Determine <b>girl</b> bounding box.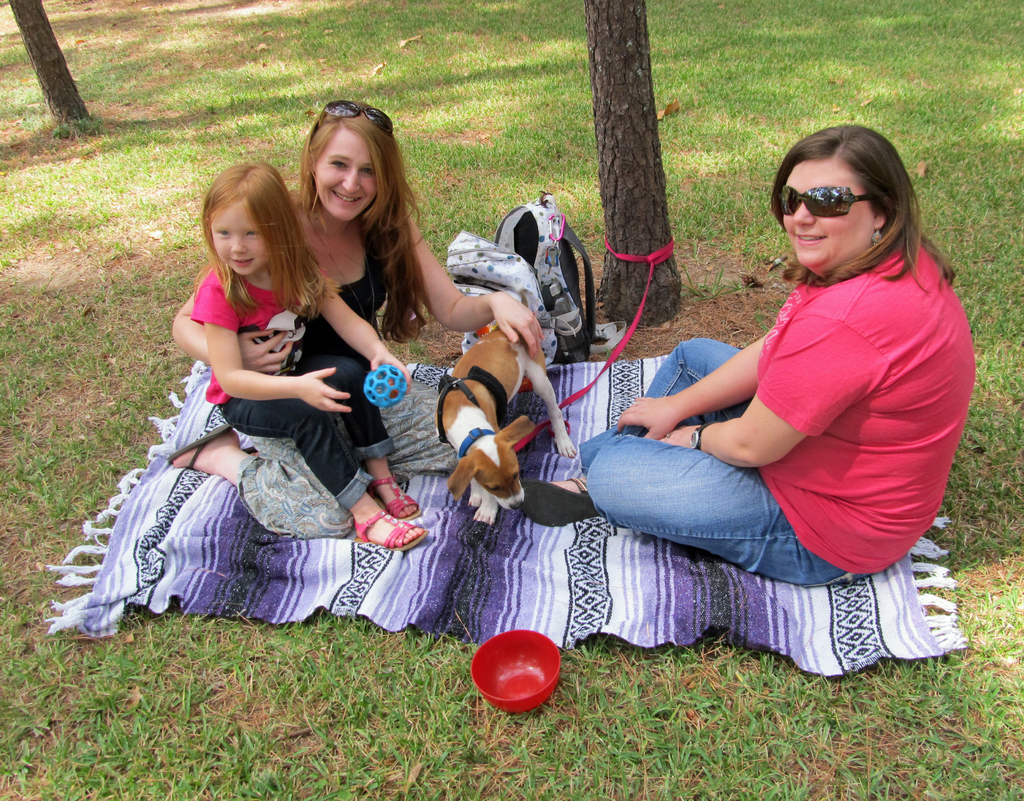
Determined: BBox(197, 165, 428, 546).
